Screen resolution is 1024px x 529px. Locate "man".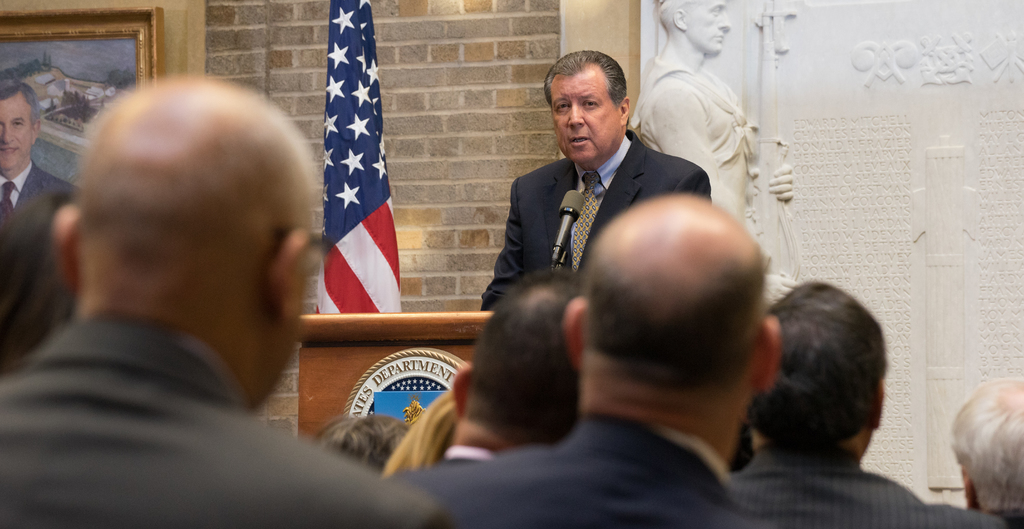
region(477, 68, 715, 321).
